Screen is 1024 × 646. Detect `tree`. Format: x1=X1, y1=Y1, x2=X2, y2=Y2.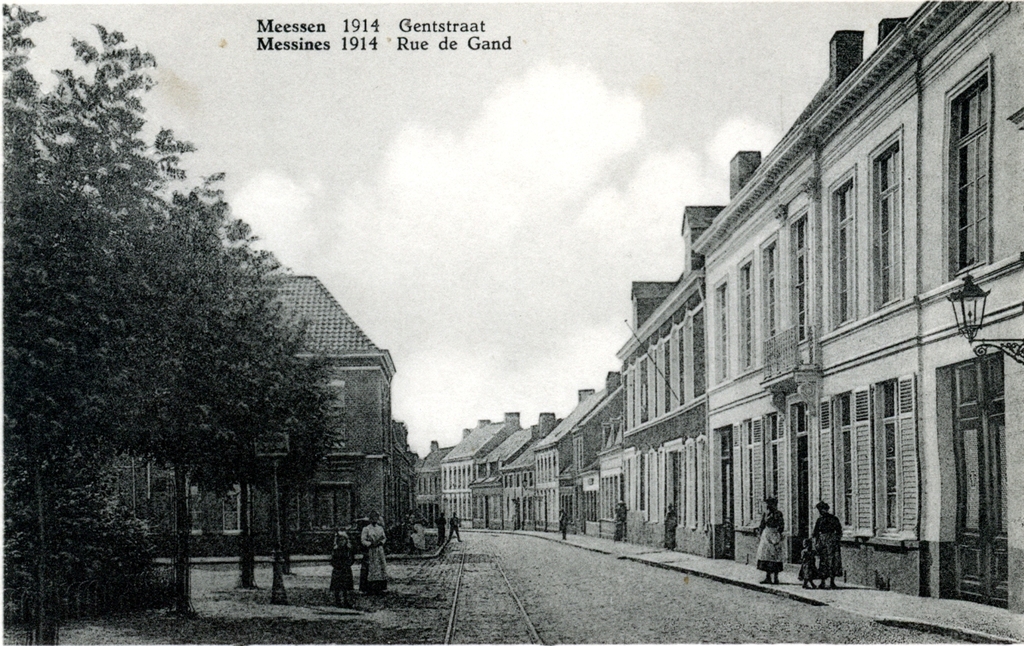
x1=30, y1=30, x2=312, y2=588.
